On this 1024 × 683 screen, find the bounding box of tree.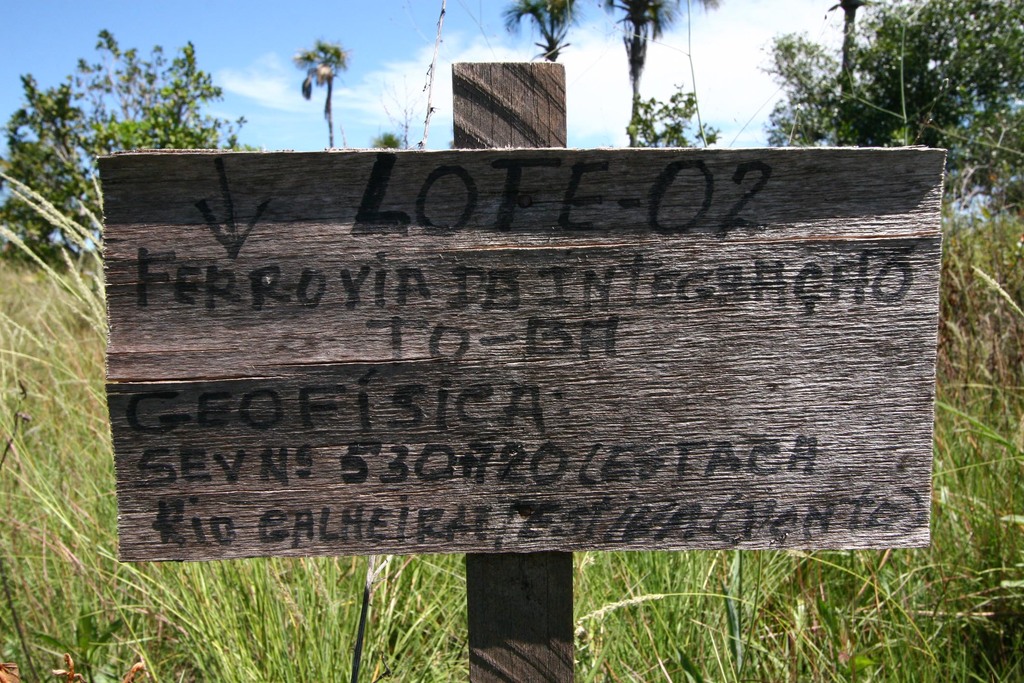
Bounding box: (0,91,88,268).
